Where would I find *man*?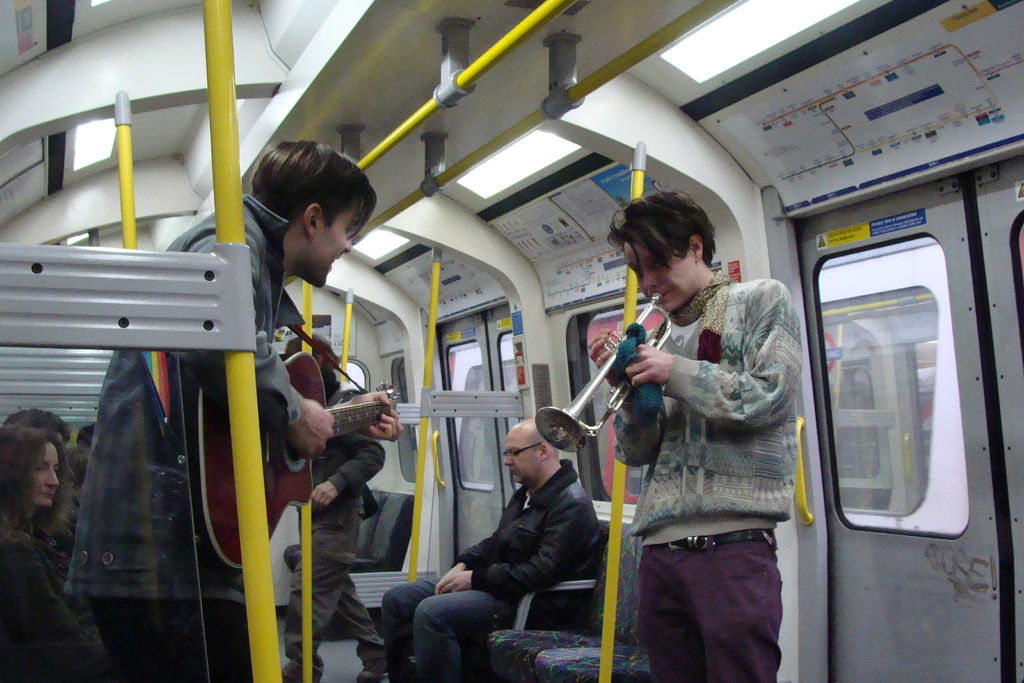
At locate(590, 190, 795, 682).
